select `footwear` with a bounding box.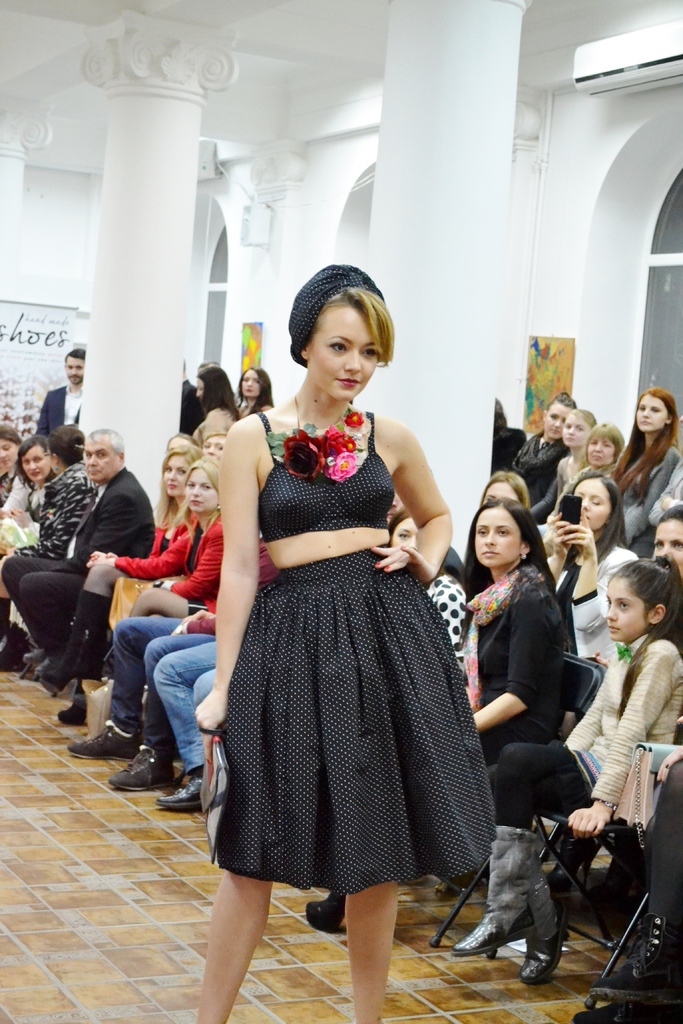
{"x1": 0, "y1": 638, "x2": 29, "y2": 675}.
